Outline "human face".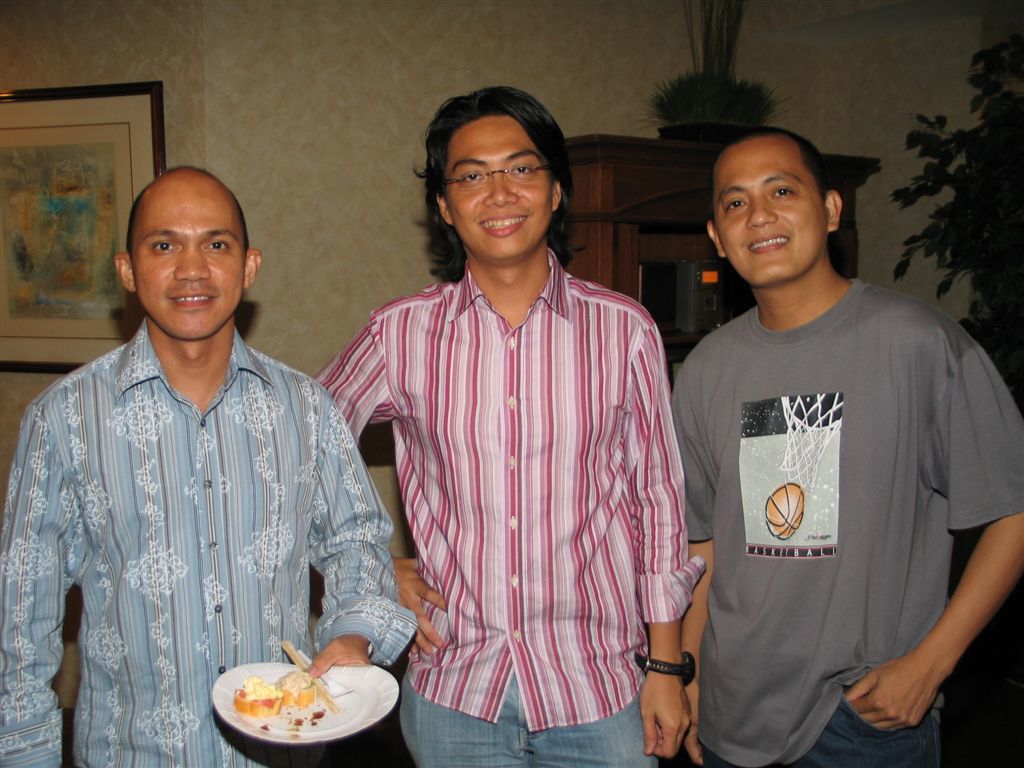
Outline: bbox=(131, 177, 243, 338).
